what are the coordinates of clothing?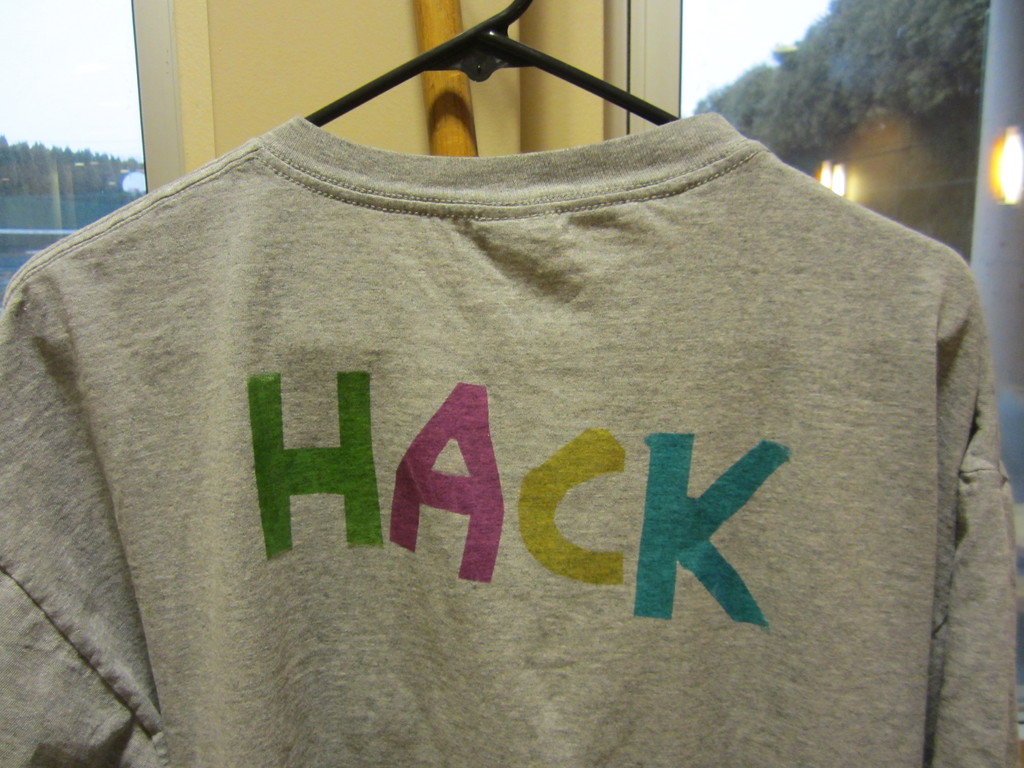
47,61,955,758.
